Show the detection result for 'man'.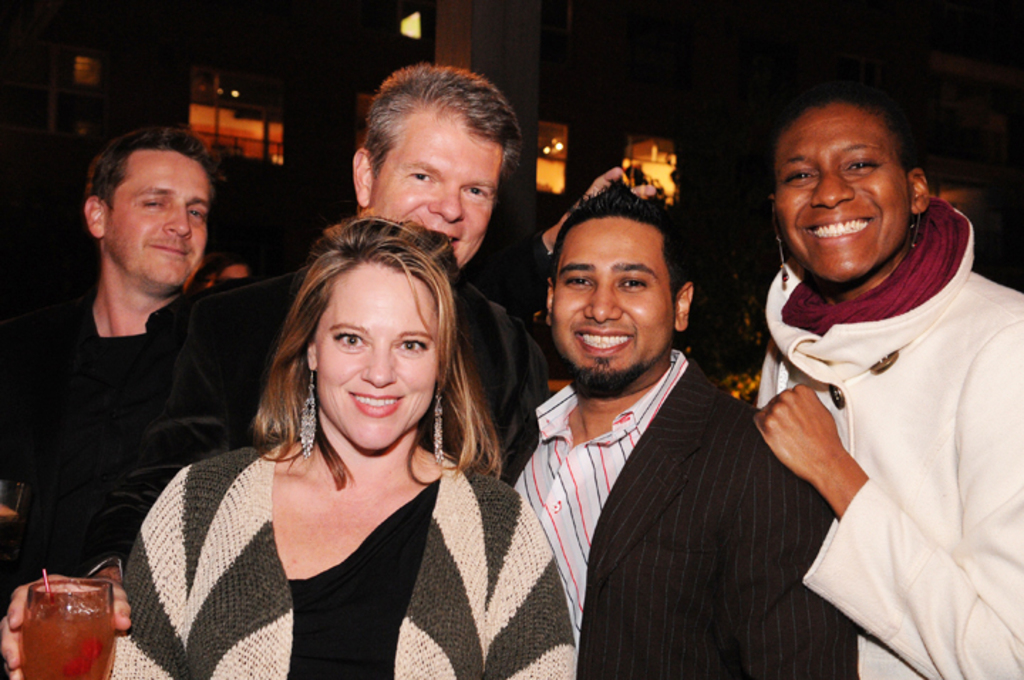
locate(125, 64, 556, 494).
